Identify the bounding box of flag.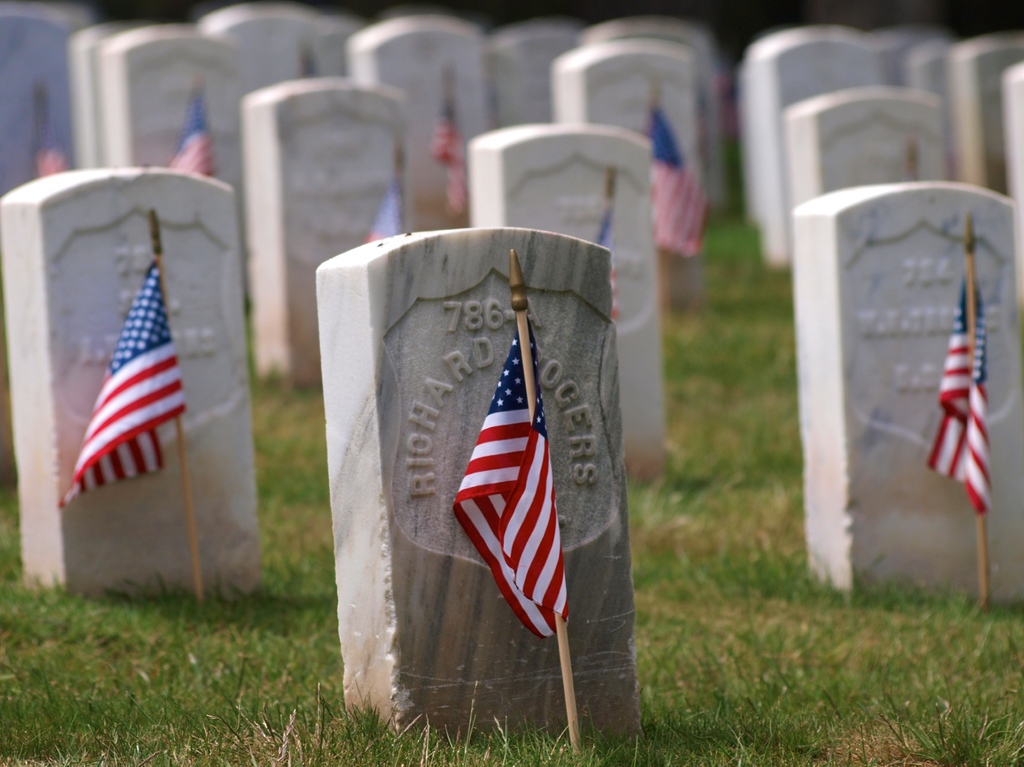
bbox=(365, 179, 416, 254).
